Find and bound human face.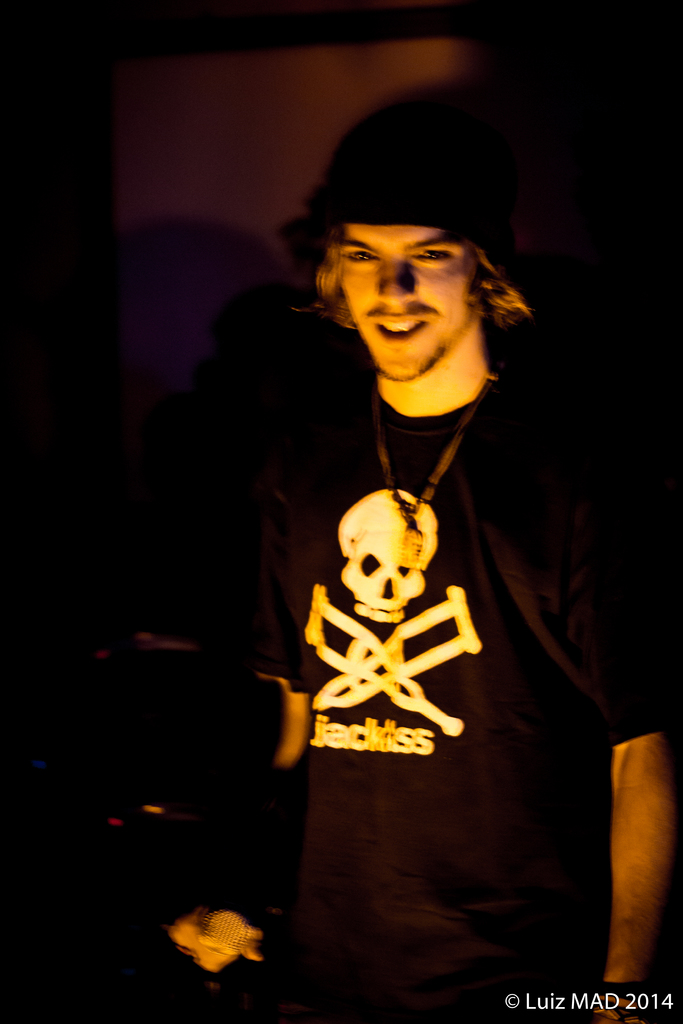
Bound: <bbox>339, 220, 470, 384</bbox>.
